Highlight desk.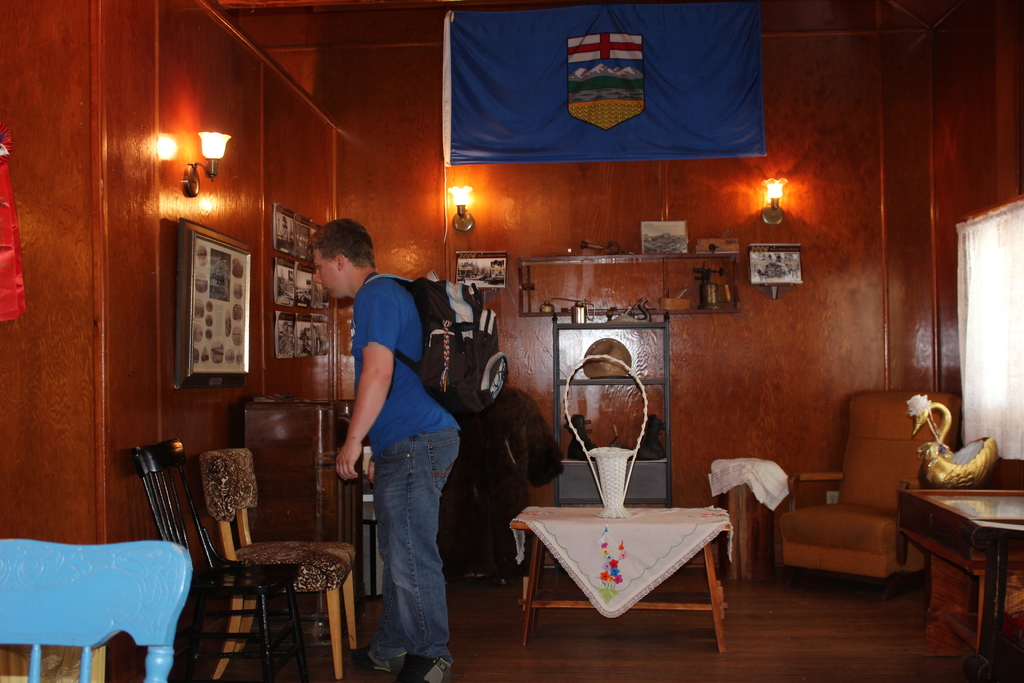
Highlighted region: 889/456/1023/653.
